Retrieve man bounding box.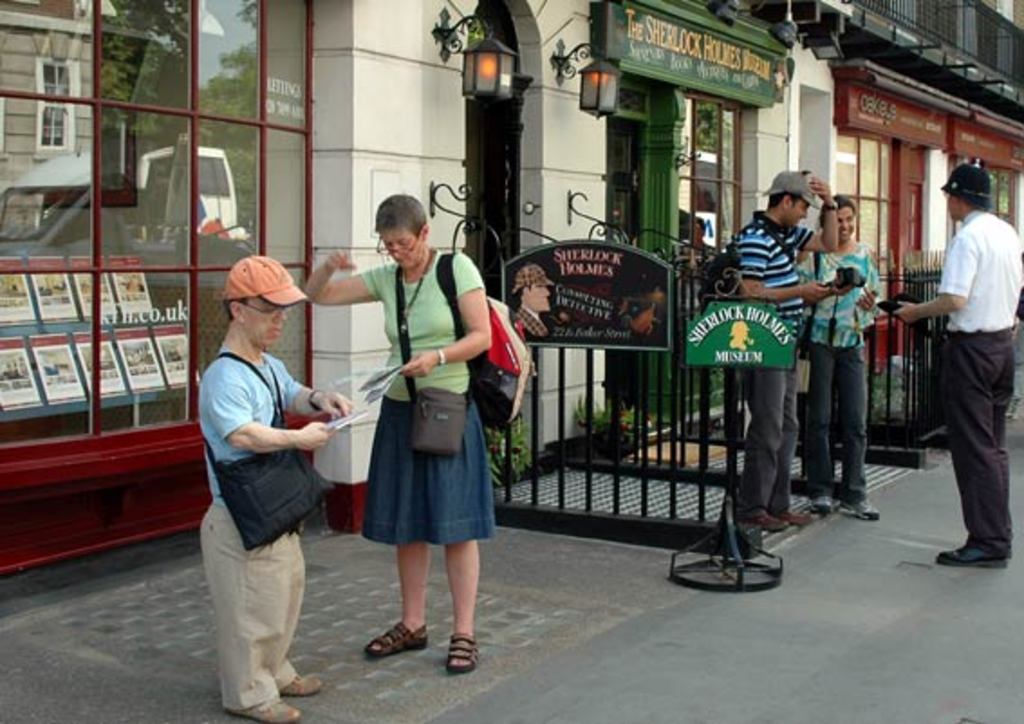
Bounding box: [912, 155, 1022, 567].
